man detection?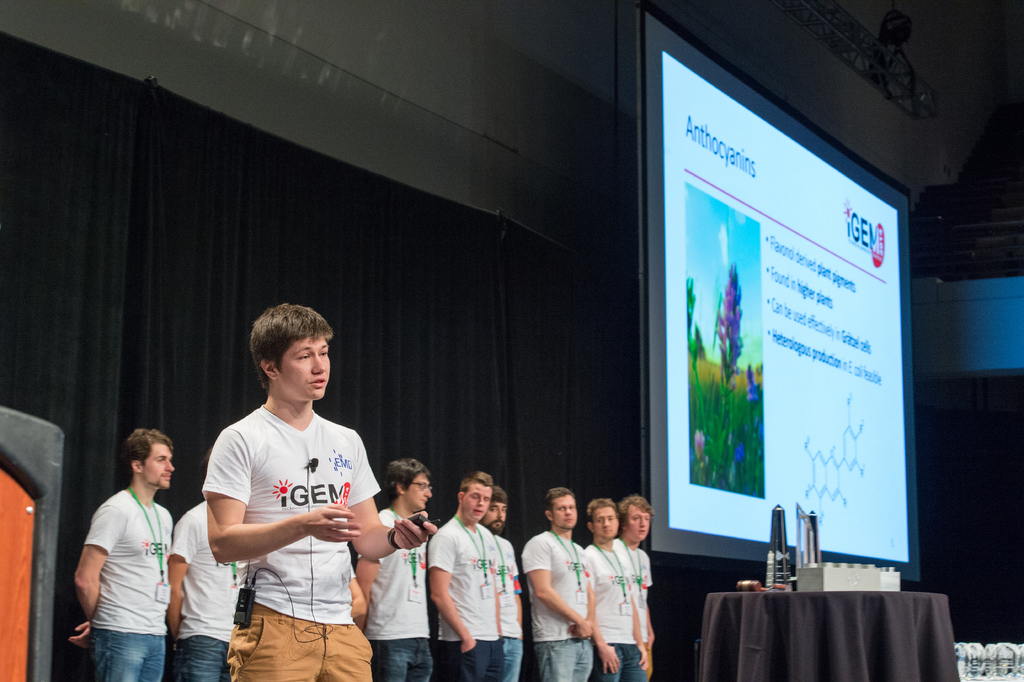
box=[202, 301, 438, 681]
